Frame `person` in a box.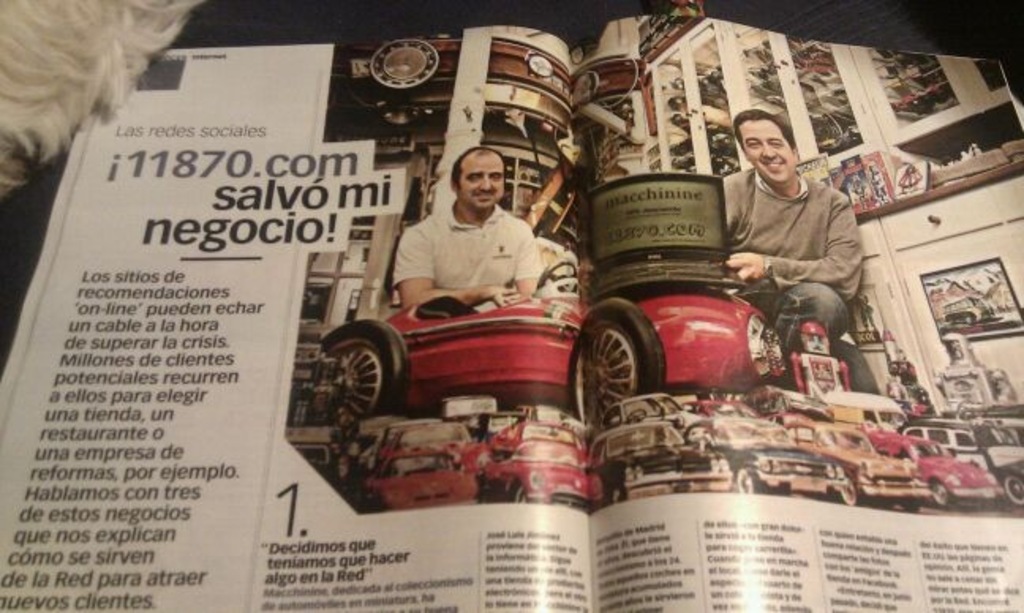
l=392, t=139, r=561, b=329.
